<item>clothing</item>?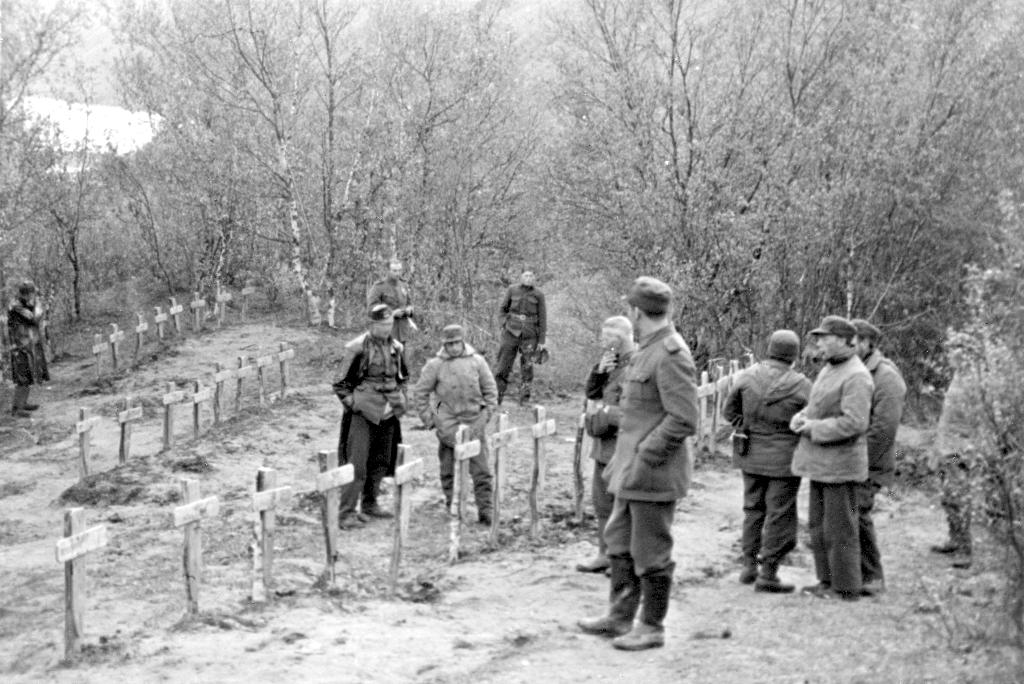
791, 345, 876, 594
